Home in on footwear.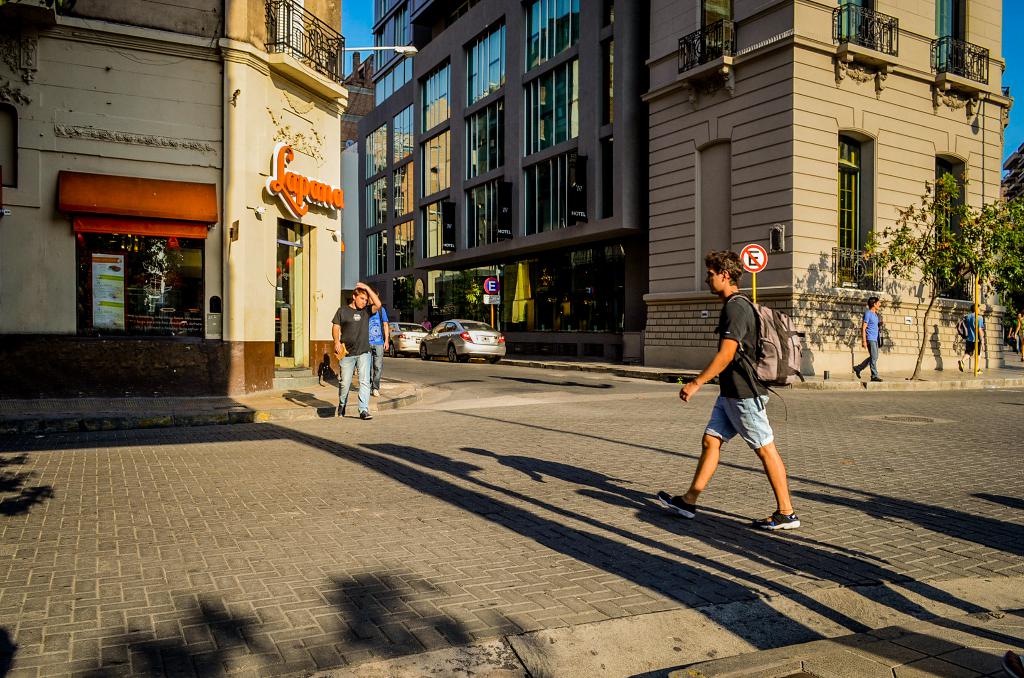
Homed in at 753:509:797:537.
